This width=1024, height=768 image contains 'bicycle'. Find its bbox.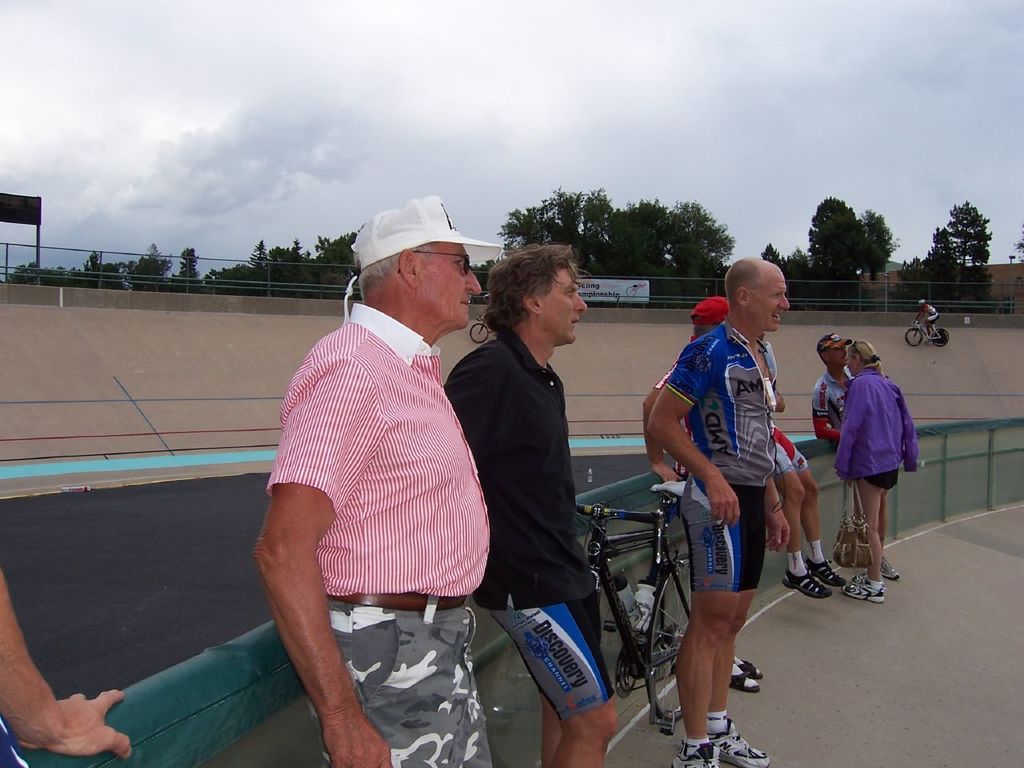
[x1=468, y1=315, x2=490, y2=345].
